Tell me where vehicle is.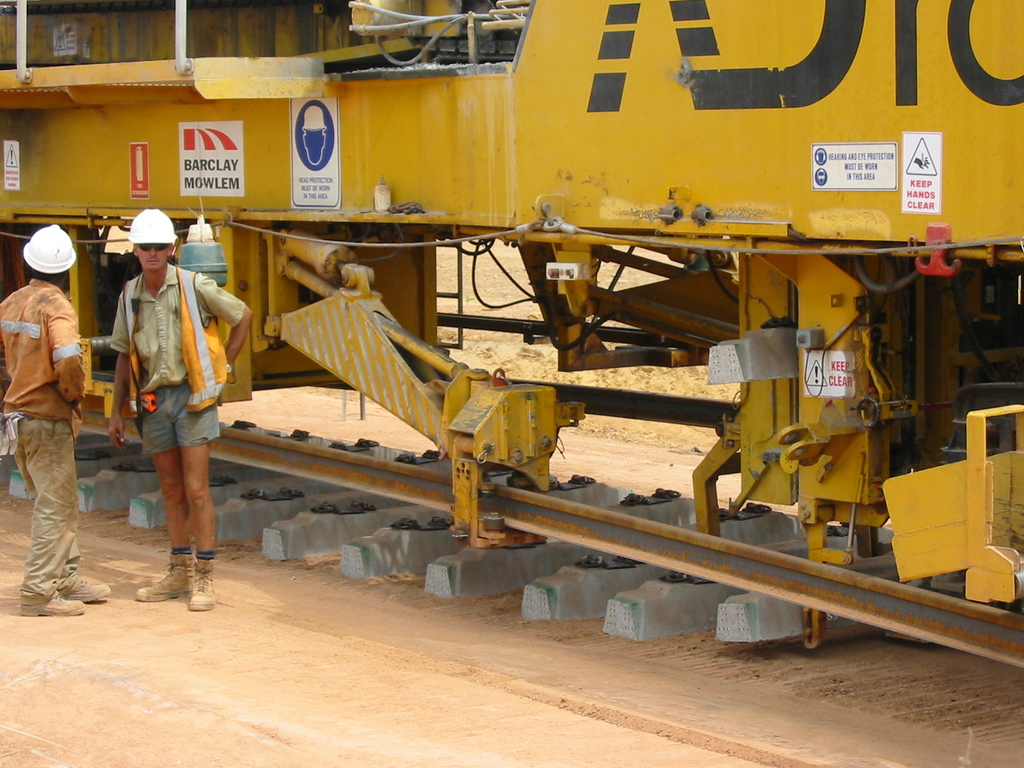
vehicle is at [0, 0, 1023, 741].
